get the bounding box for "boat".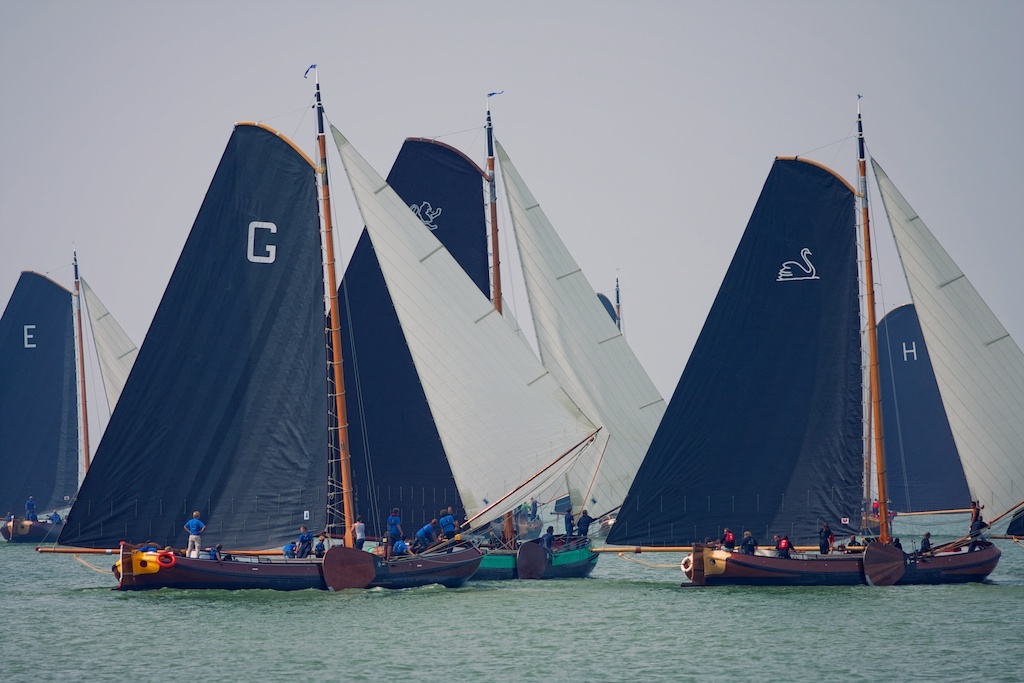
<region>336, 103, 667, 581</region>.
